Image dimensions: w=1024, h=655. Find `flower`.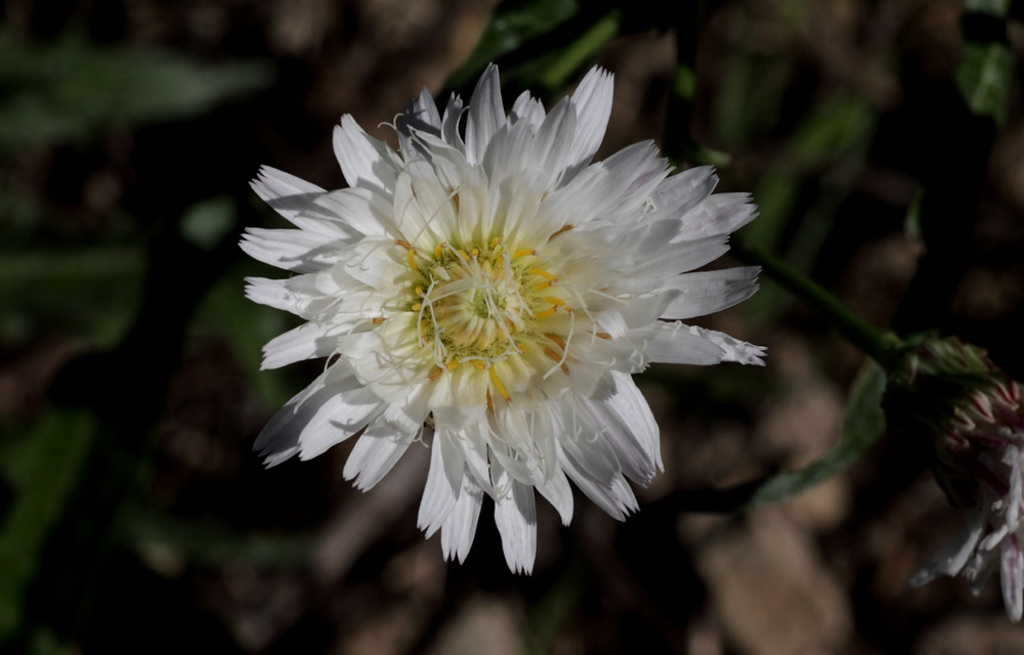
(228,34,779,623).
